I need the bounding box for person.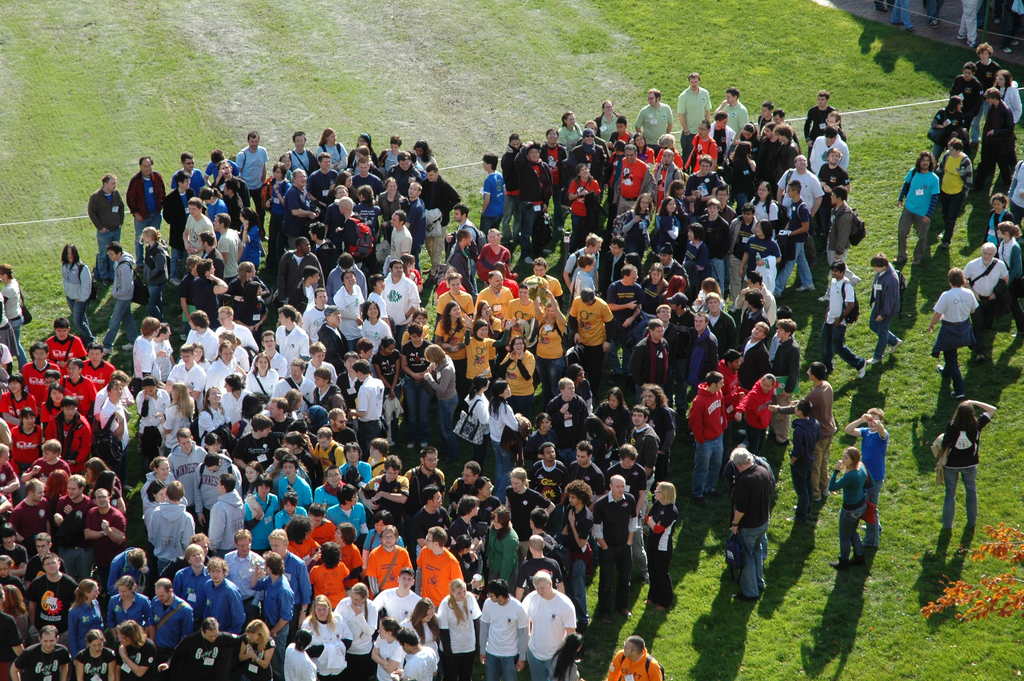
Here it is: <region>212, 159, 253, 201</region>.
